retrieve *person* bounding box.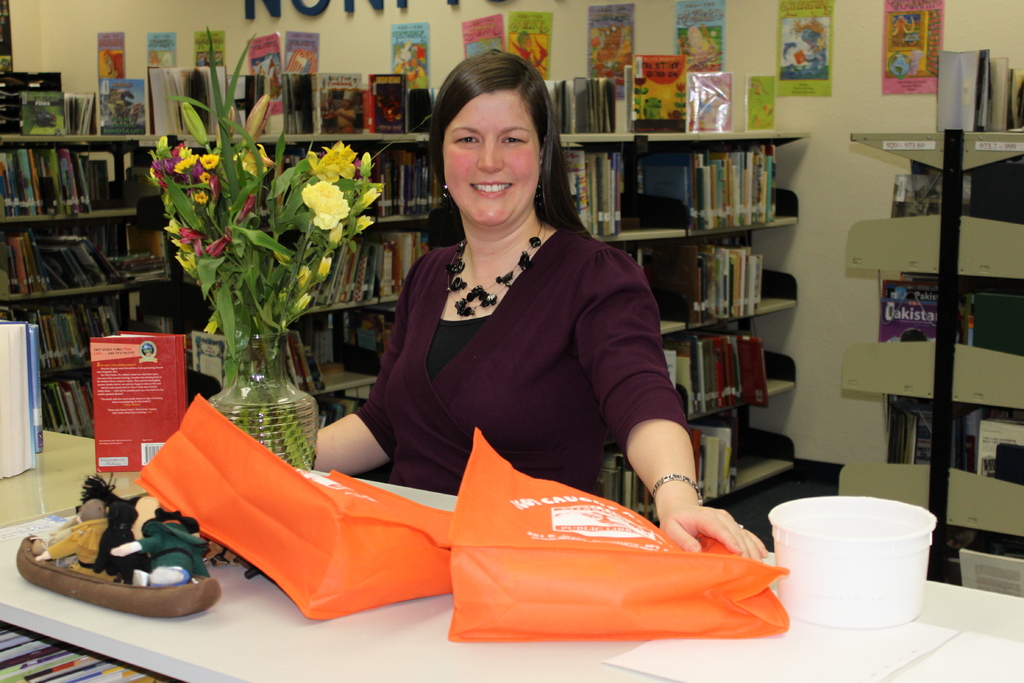
Bounding box: [257,84,715,589].
